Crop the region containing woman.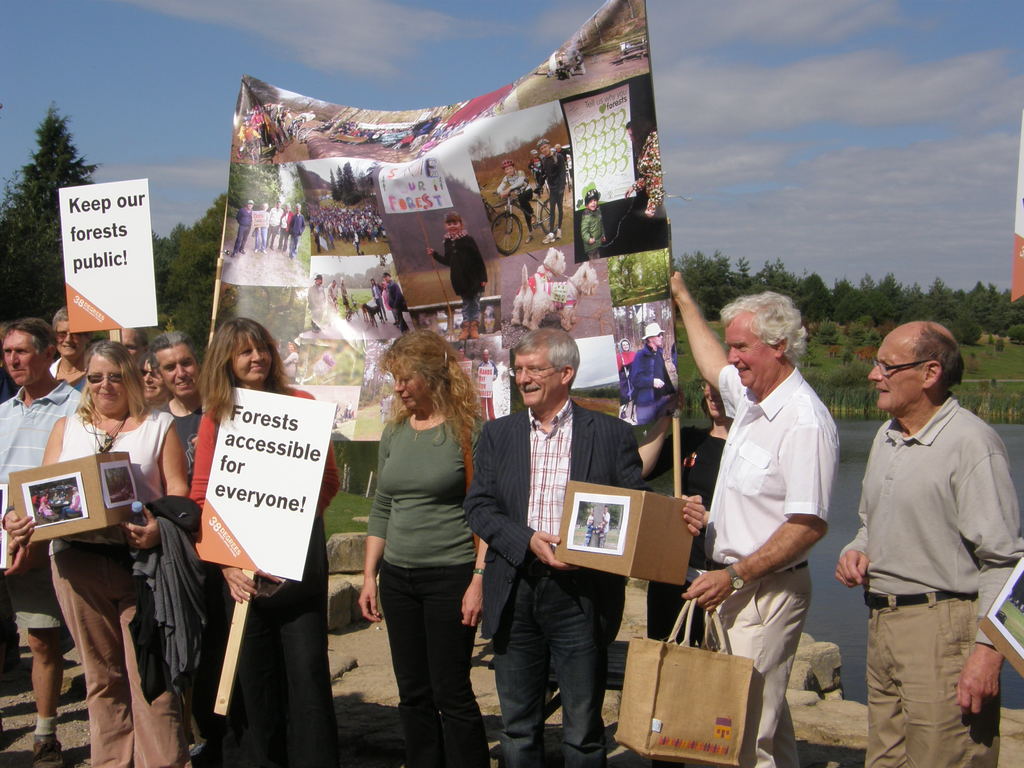
Crop region: {"x1": 345, "y1": 332, "x2": 488, "y2": 748}.
